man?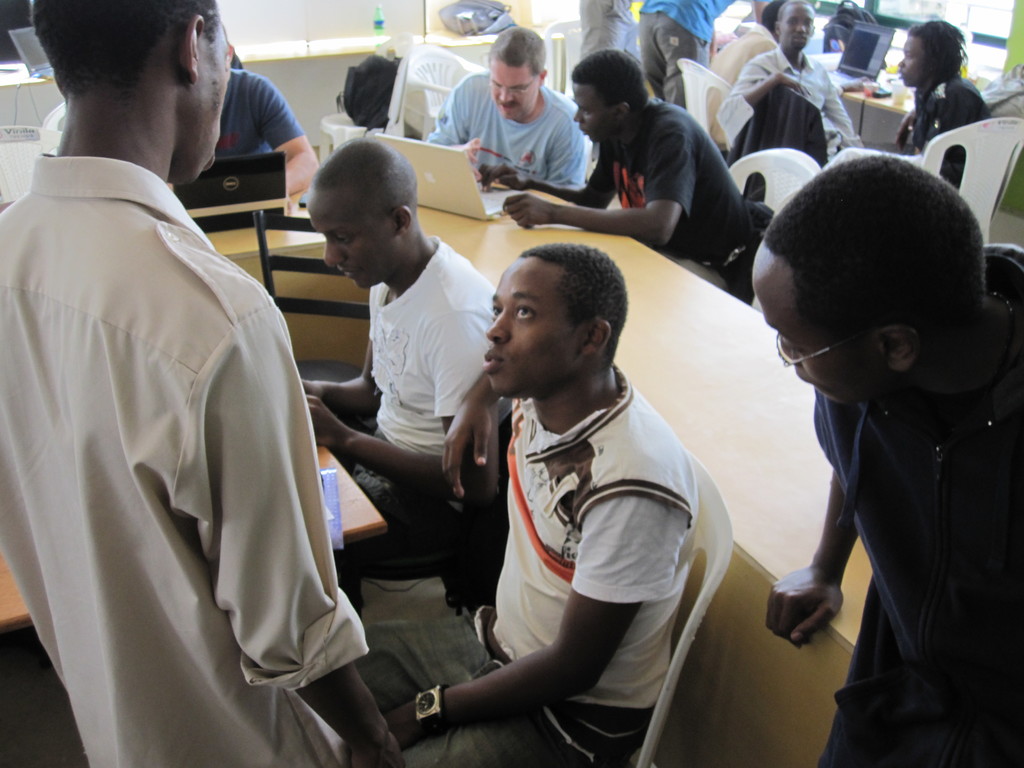
{"left": 867, "top": 19, "right": 991, "bottom": 191}
